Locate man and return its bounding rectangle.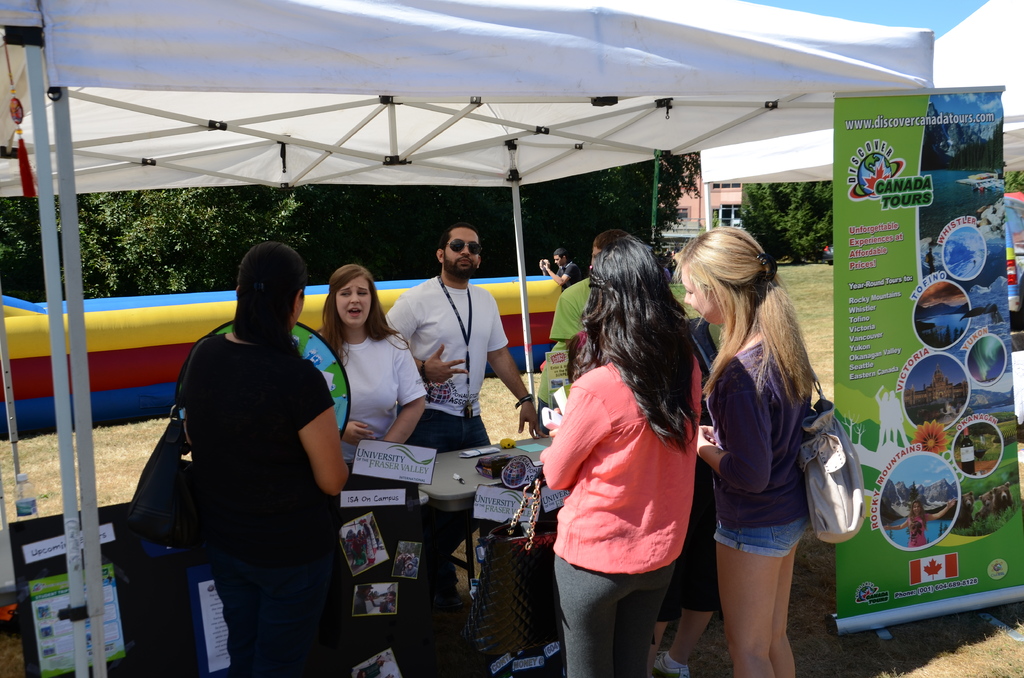
locate(536, 250, 577, 329).
